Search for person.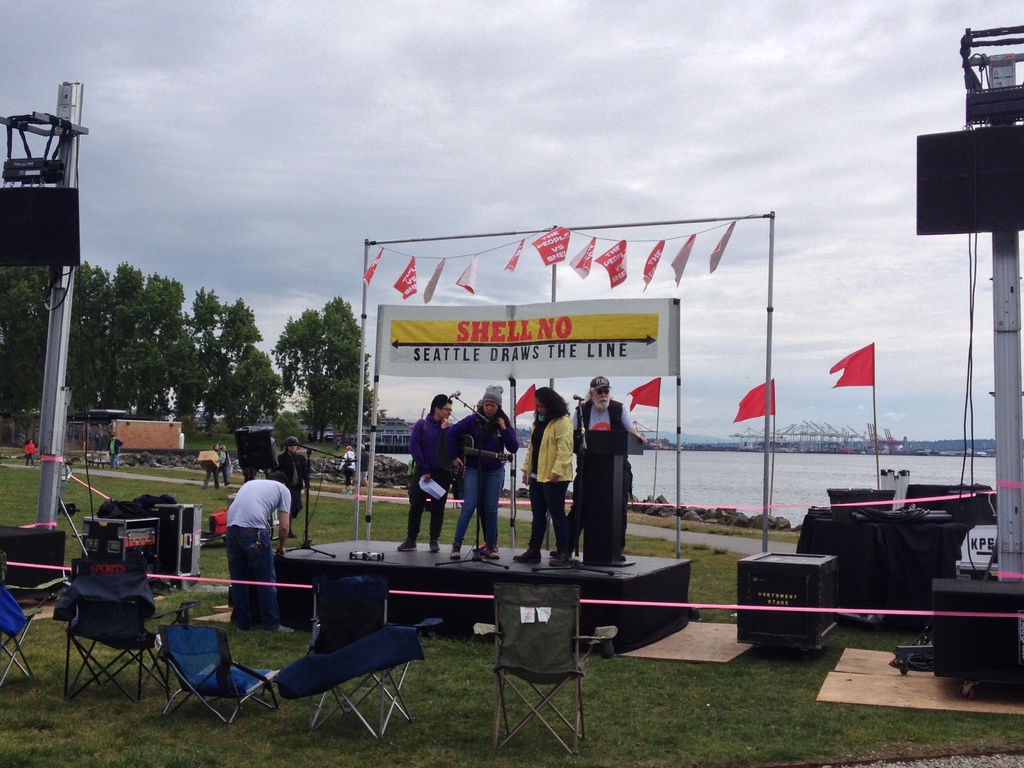
Found at 392 396 450 552.
